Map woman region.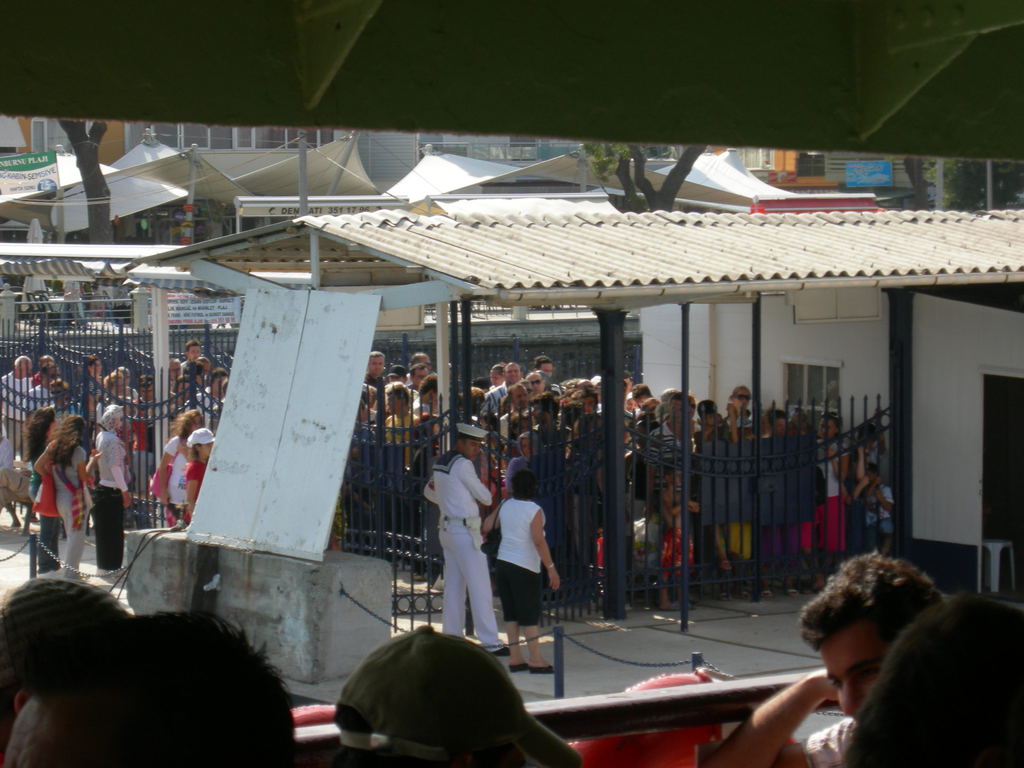
Mapped to 157 407 207 525.
